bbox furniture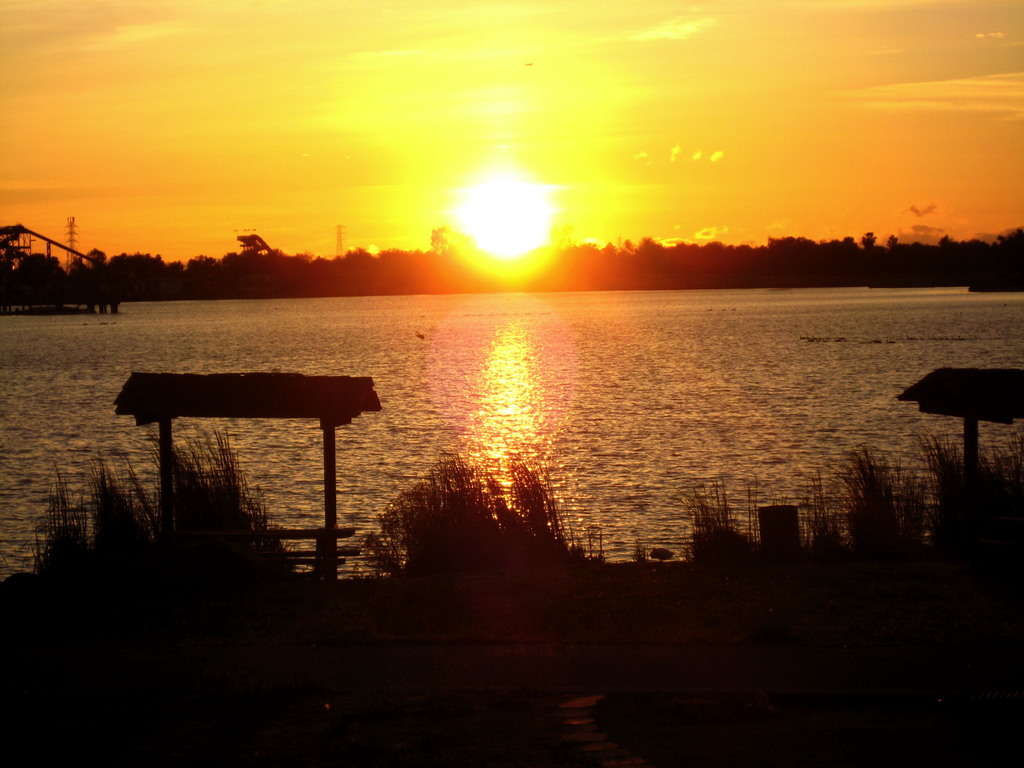
Rect(897, 365, 1023, 473)
